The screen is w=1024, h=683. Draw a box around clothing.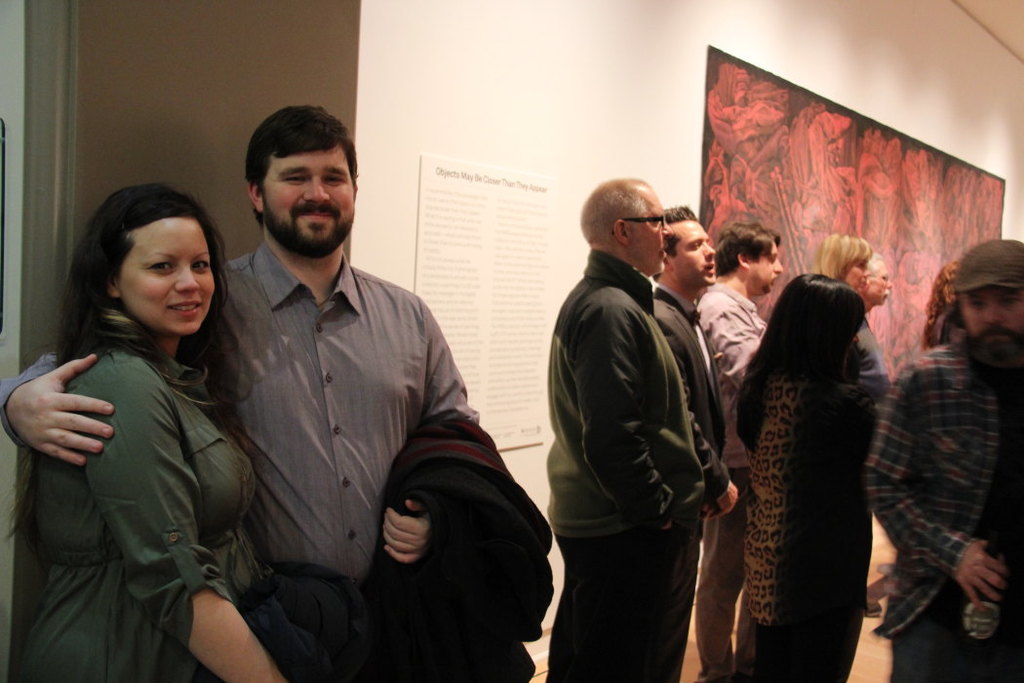
bbox=(881, 272, 1011, 645).
